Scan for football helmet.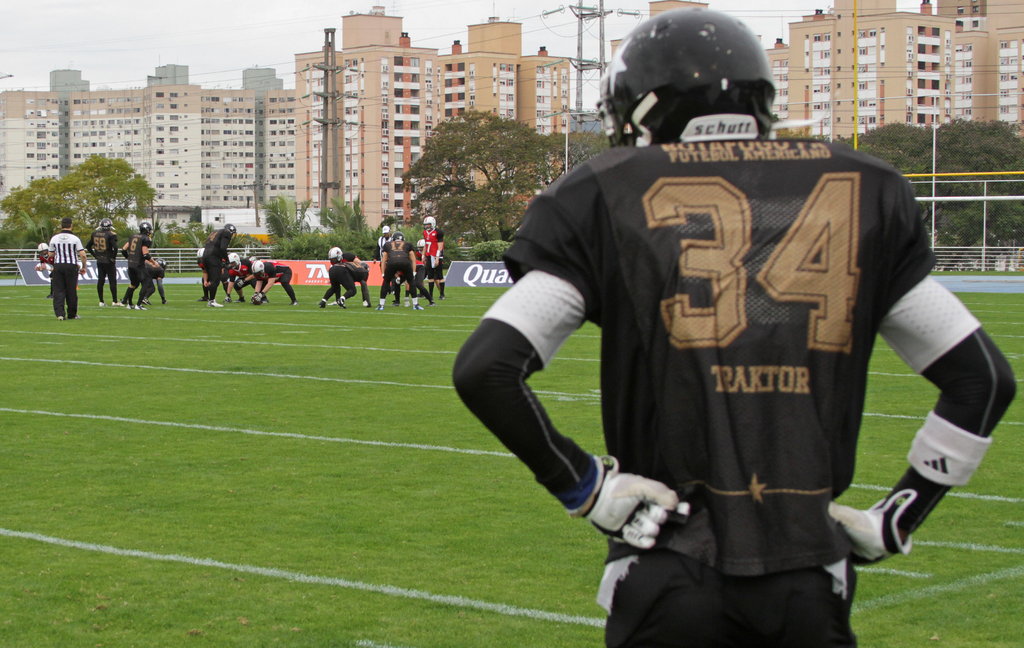
Scan result: (left=423, top=216, right=436, bottom=234).
